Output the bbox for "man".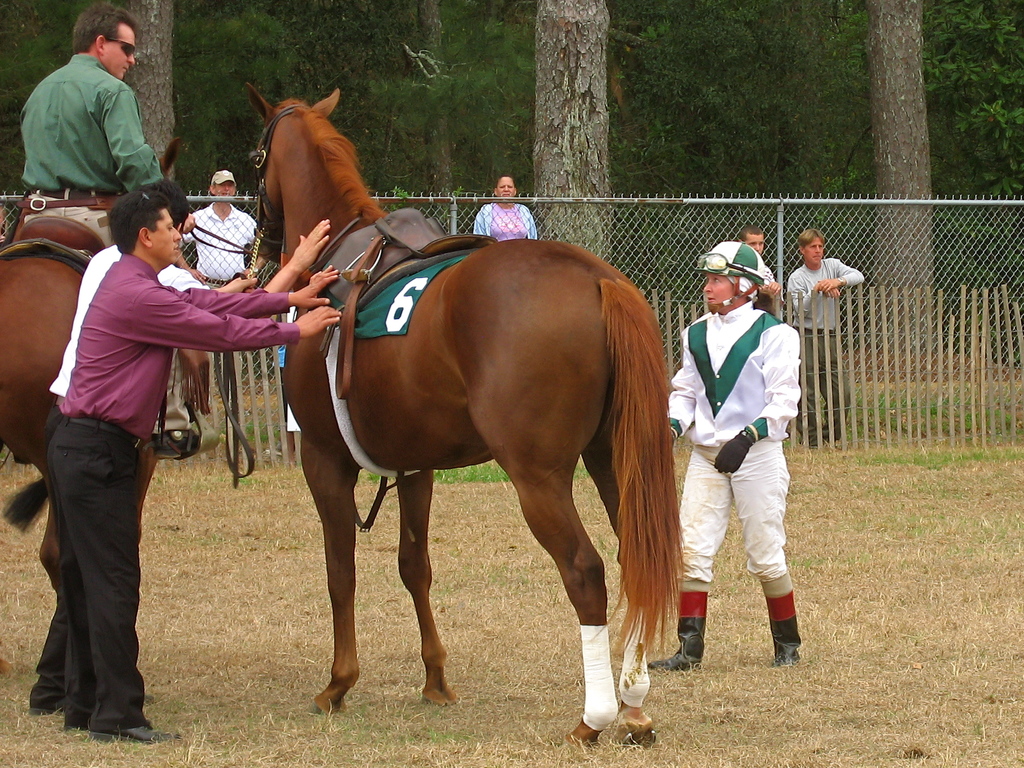
x1=26 y1=177 x2=330 y2=720.
